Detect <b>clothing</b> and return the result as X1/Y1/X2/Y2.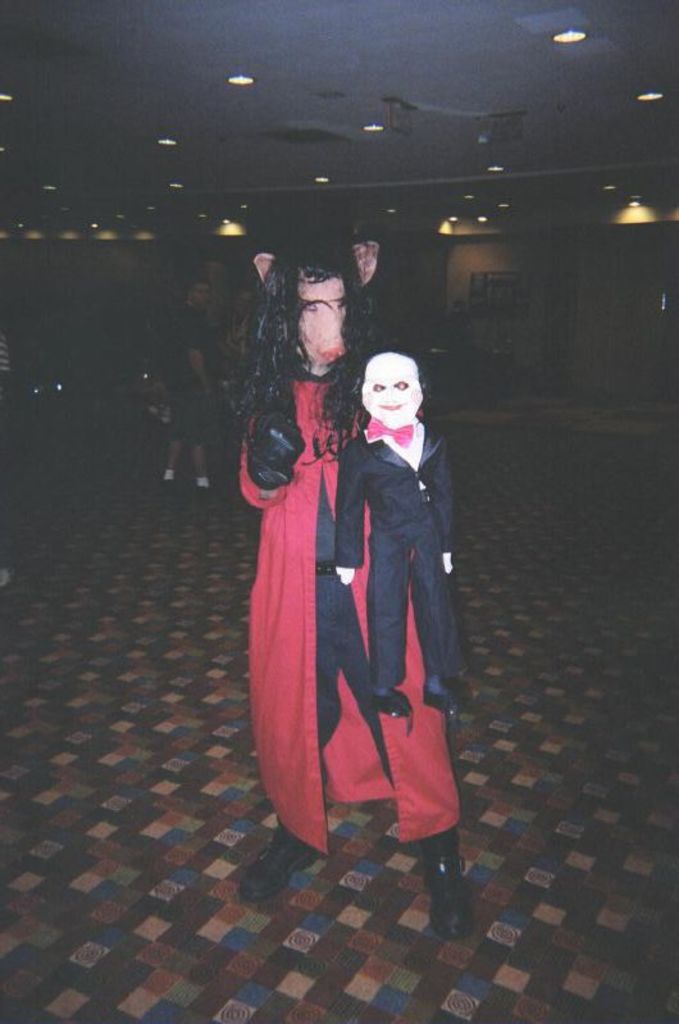
329/423/462/674.
